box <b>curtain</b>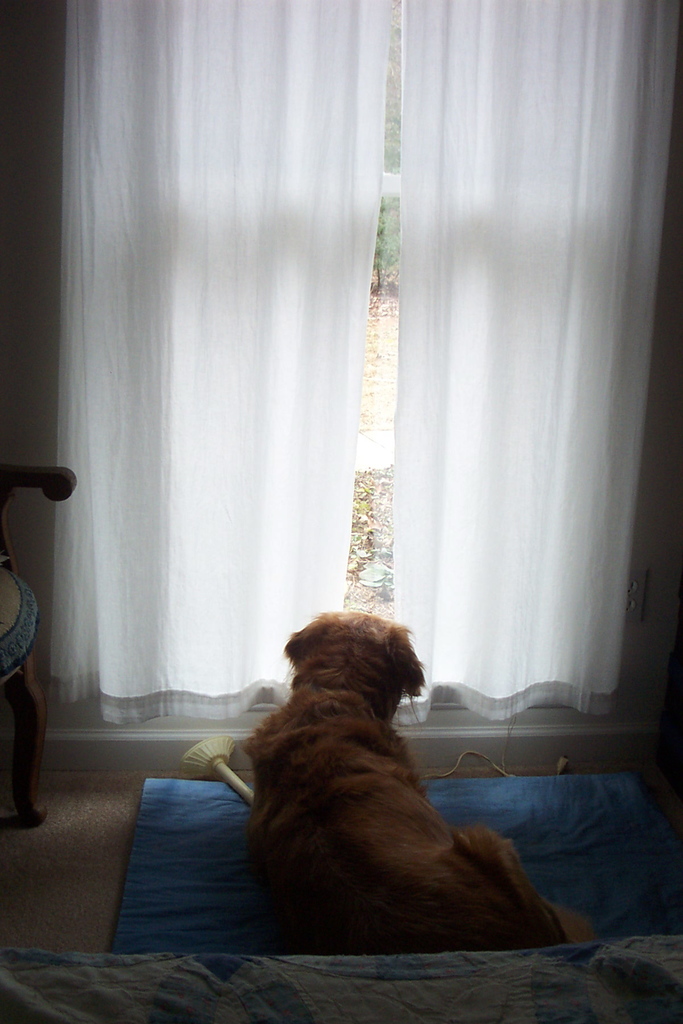
rect(402, 0, 682, 722)
